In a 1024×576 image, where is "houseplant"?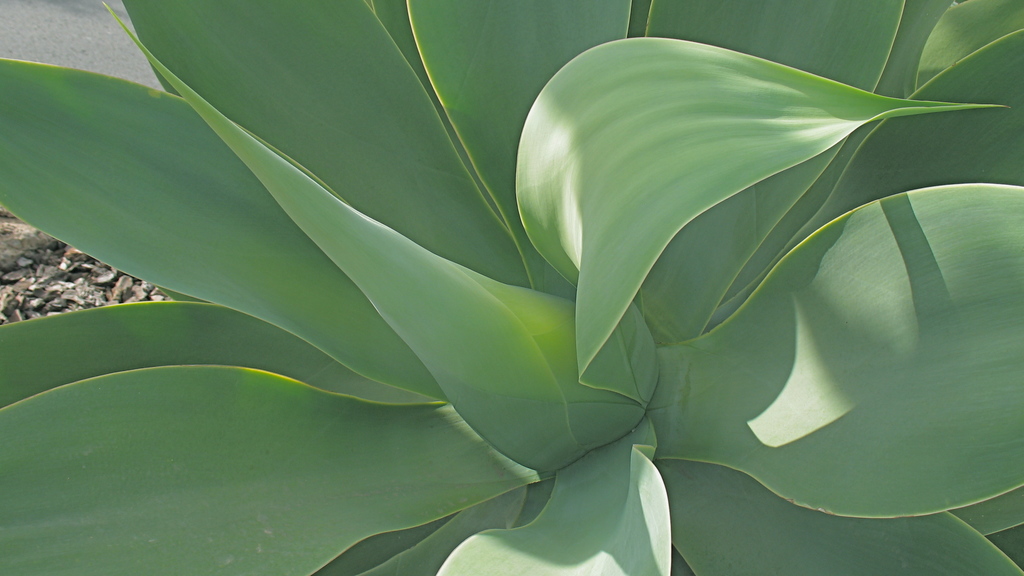
8:33:984:575.
